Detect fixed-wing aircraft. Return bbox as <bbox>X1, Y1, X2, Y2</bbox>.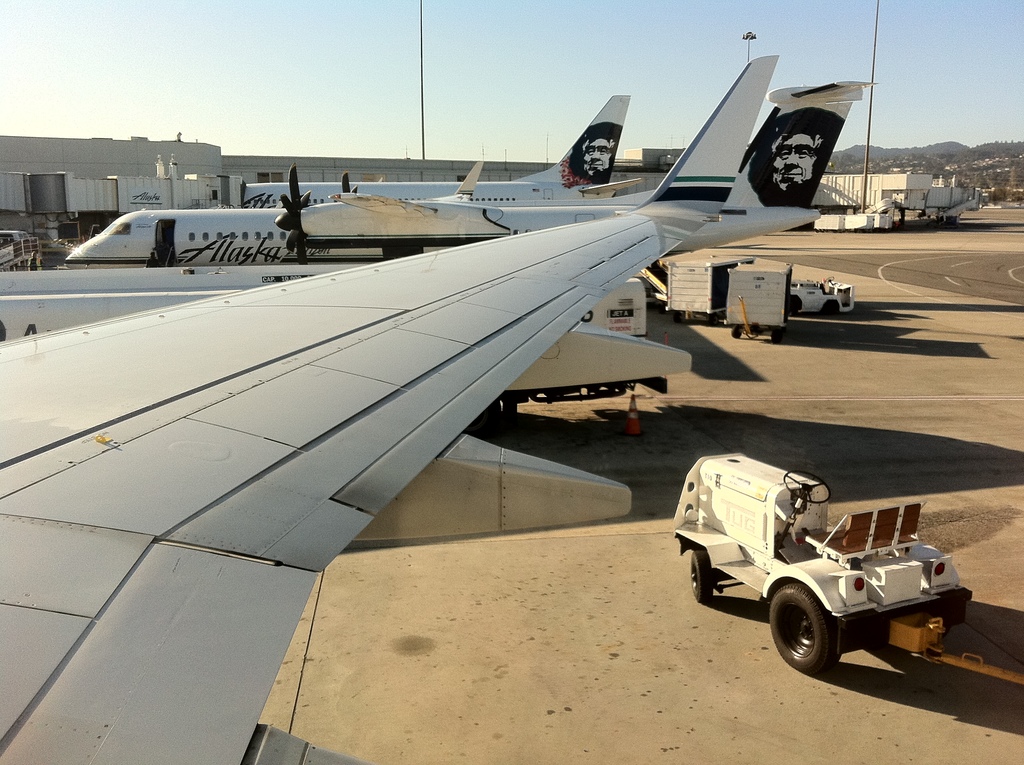
<bbox>326, 156, 483, 207</bbox>.
